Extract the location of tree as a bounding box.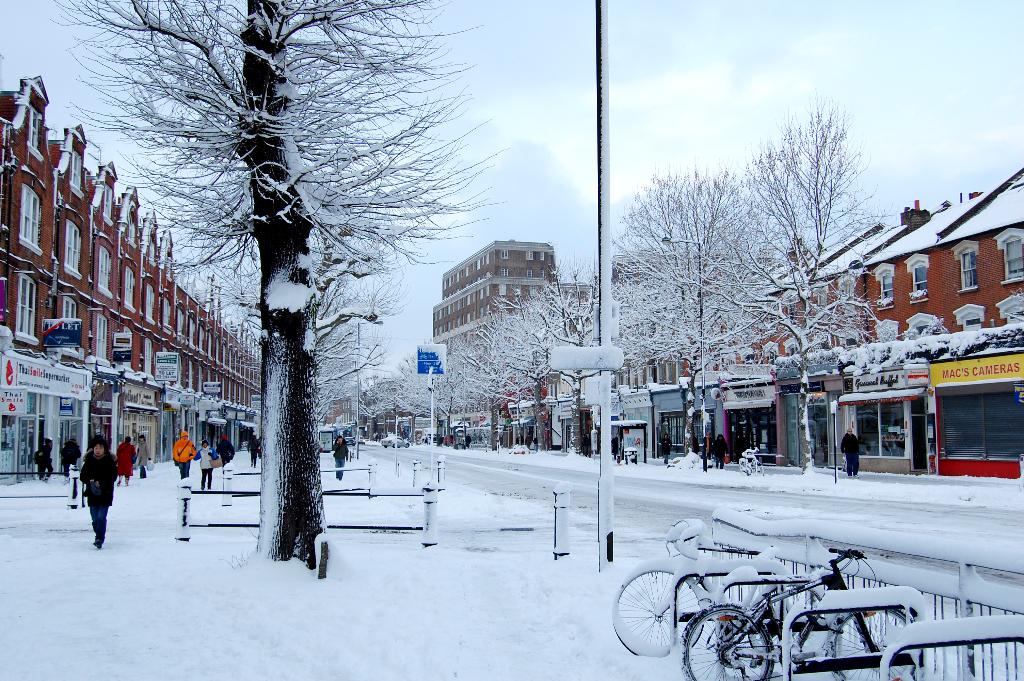
pyautogui.locateOnScreen(52, 0, 515, 571).
